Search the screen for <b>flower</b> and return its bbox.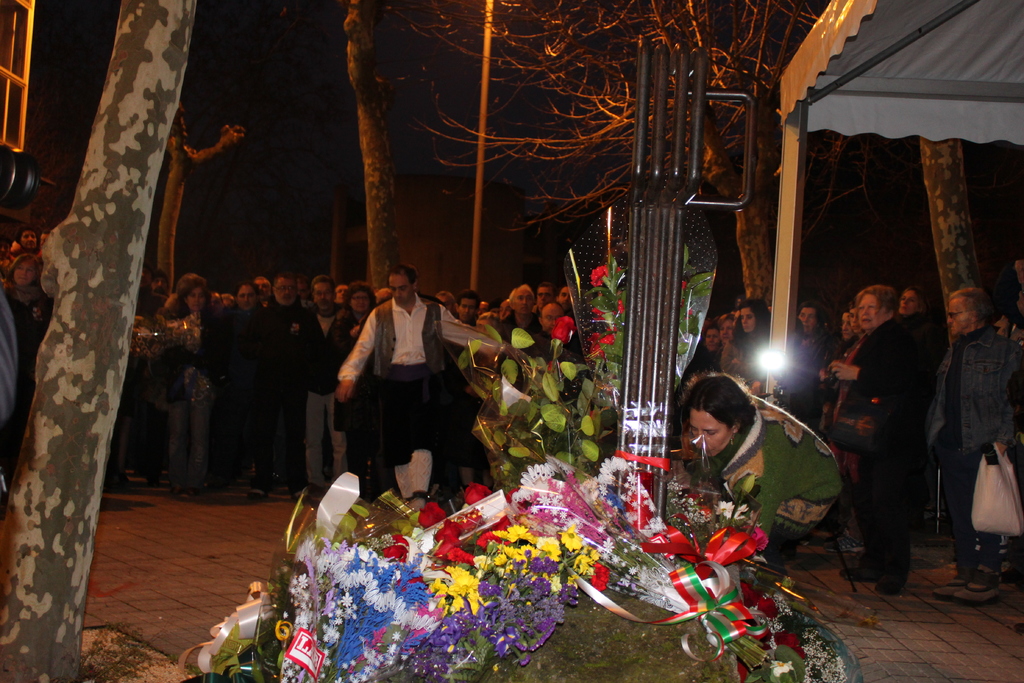
Found: Rect(508, 543, 525, 559).
